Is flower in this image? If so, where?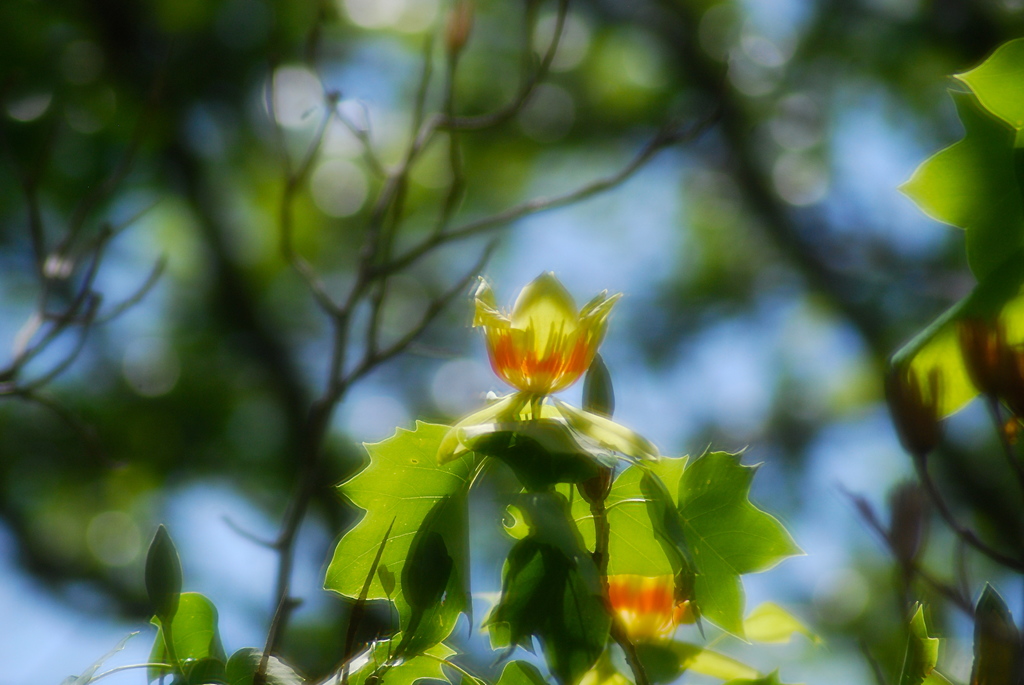
Yes, at <box>465,285,572,408</box>.
